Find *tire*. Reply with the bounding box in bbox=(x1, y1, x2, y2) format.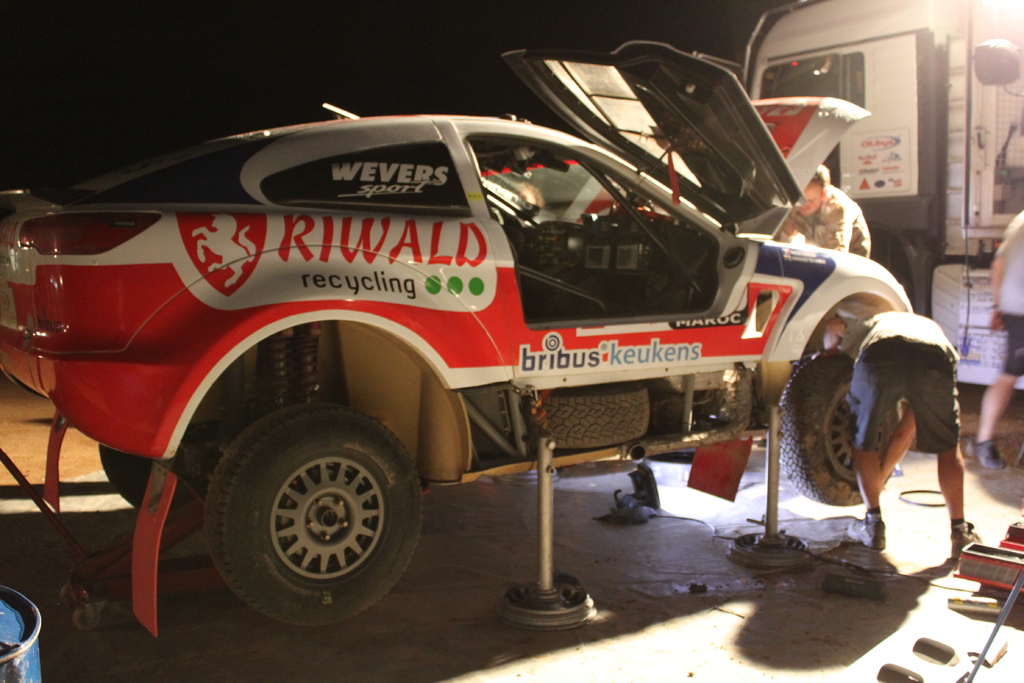
bbox=(74, 608, 97, 629).
